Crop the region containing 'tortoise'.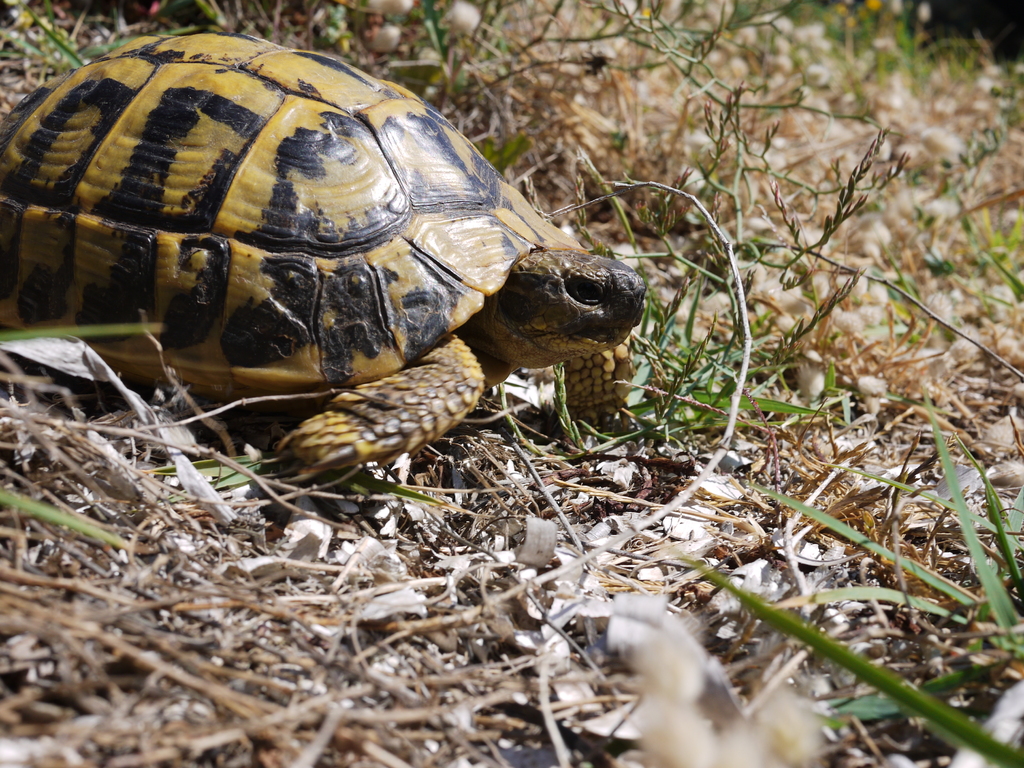
Crop region: x1=0, y1=29, x2=650, y2=477.
